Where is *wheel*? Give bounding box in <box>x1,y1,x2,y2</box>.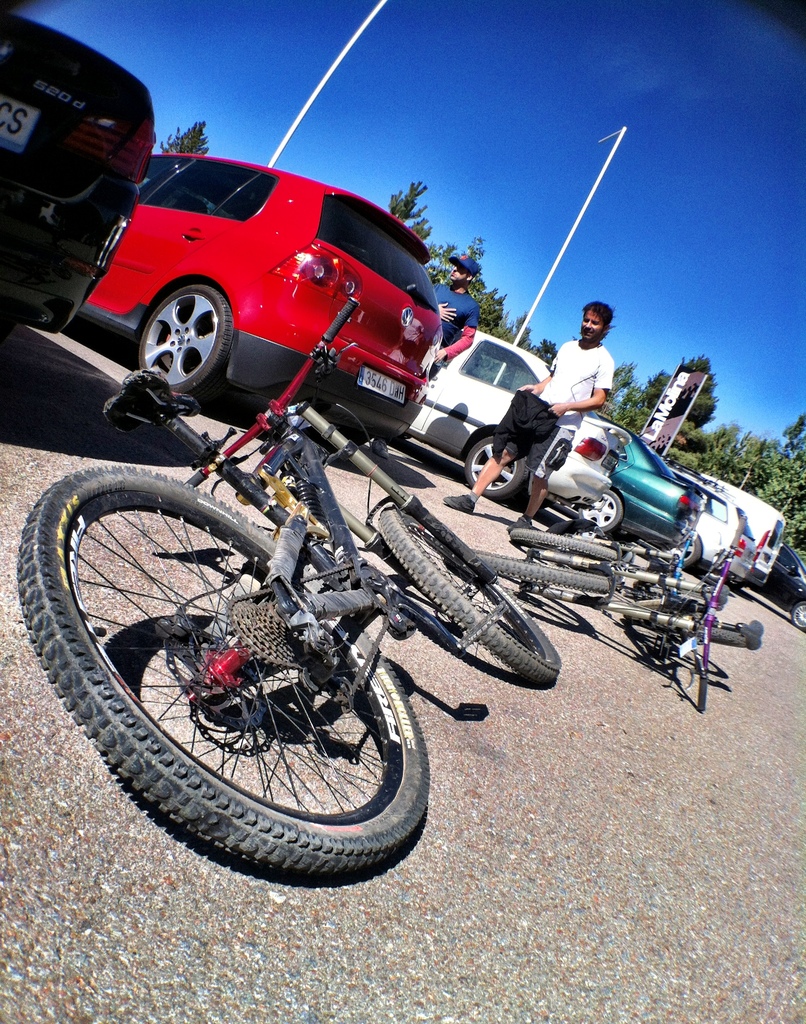
<box>506,529,618,568</box>.
